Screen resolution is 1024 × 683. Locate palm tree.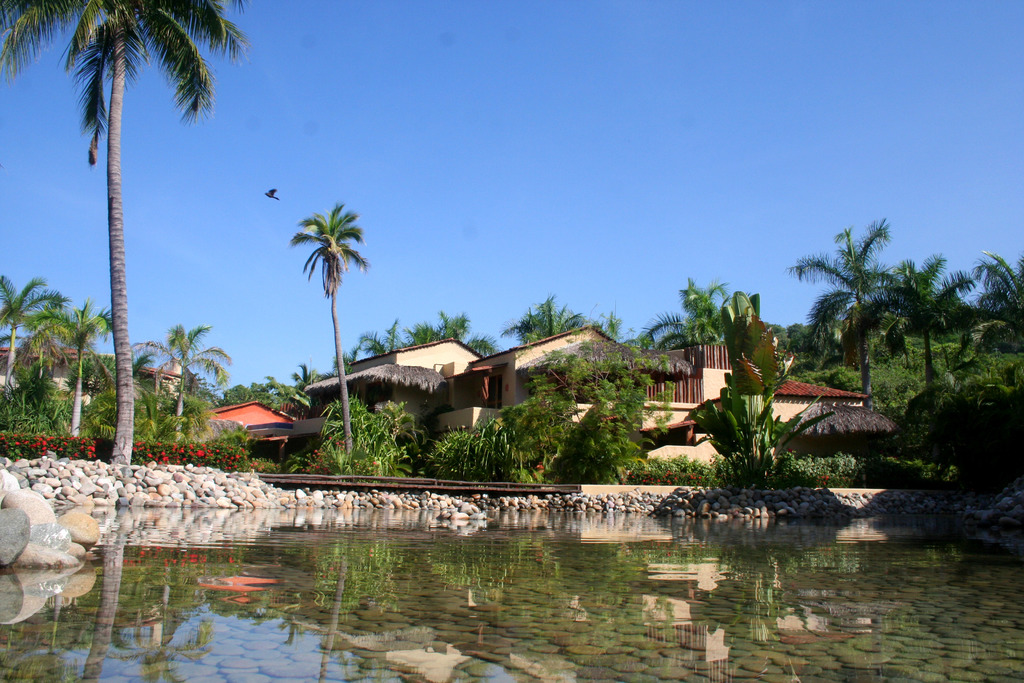
x1=0 y1=268 x2=47 y2=439.
